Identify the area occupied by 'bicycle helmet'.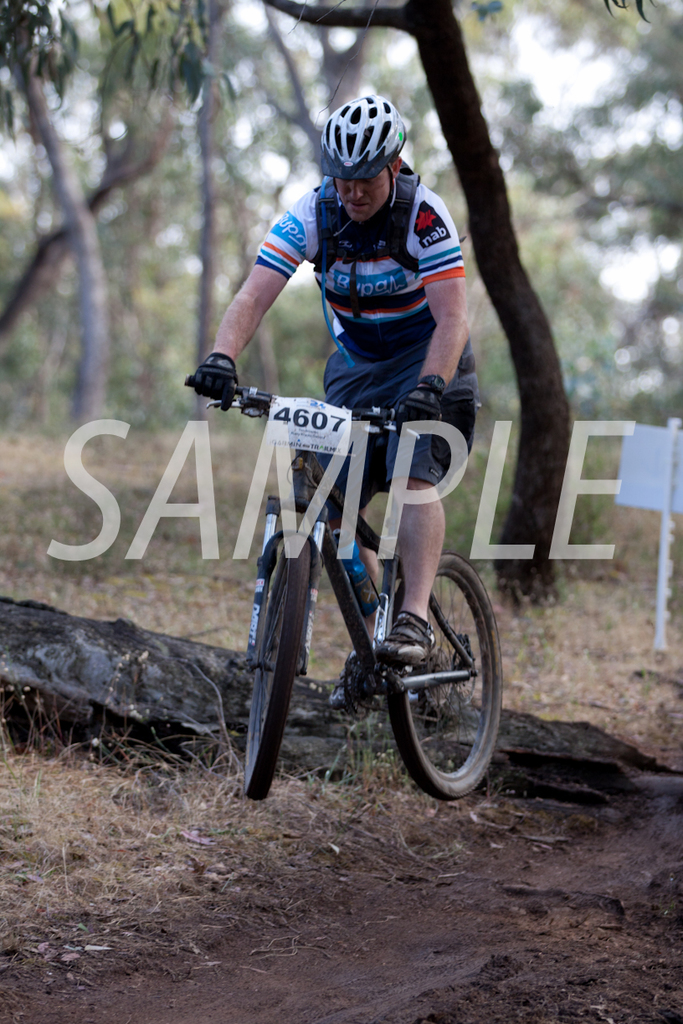
Area: pyautogui.locateOnScreen(325, 95, 406, 182).
